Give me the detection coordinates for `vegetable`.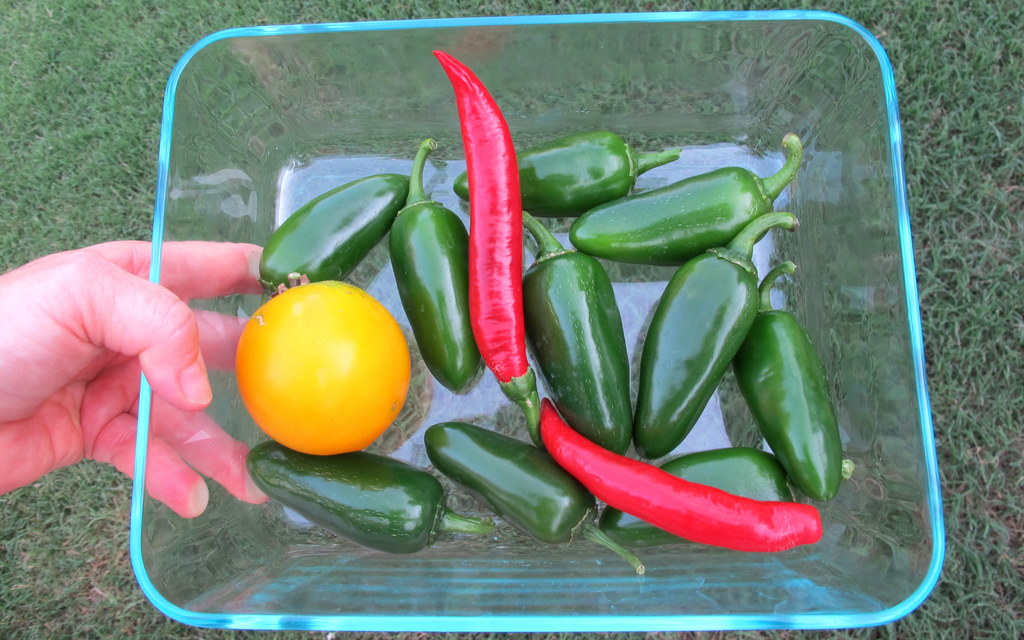
(602,450,794,542).
